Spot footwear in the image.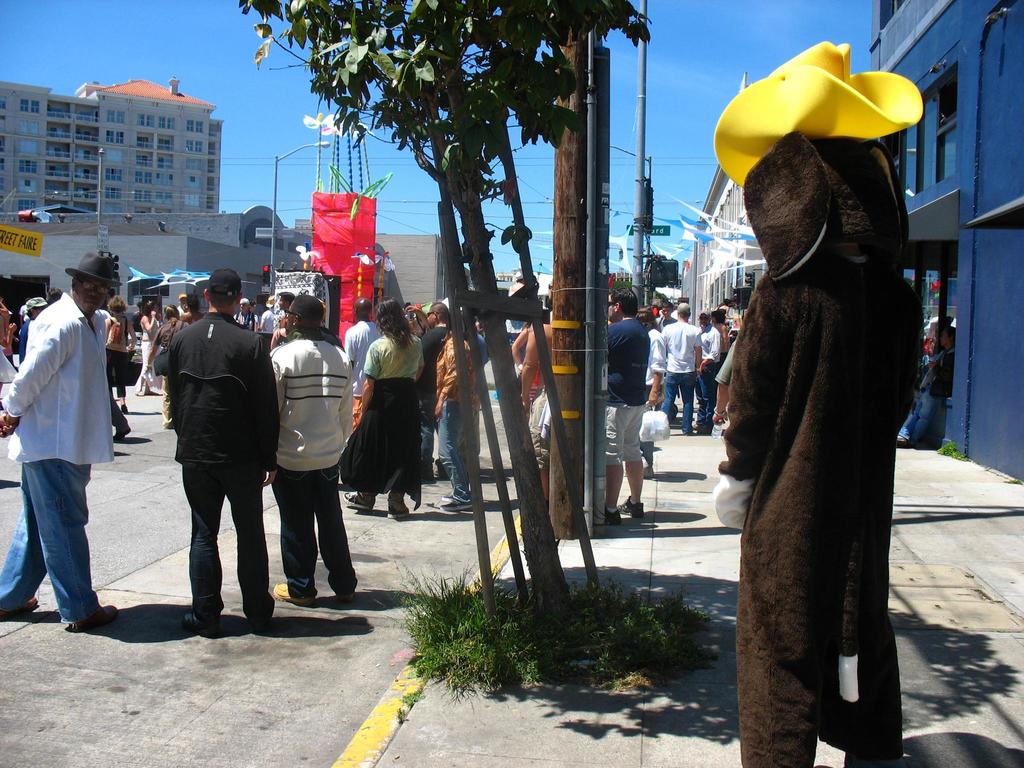
footwear found at Rect(618, 495, 647, 521).
